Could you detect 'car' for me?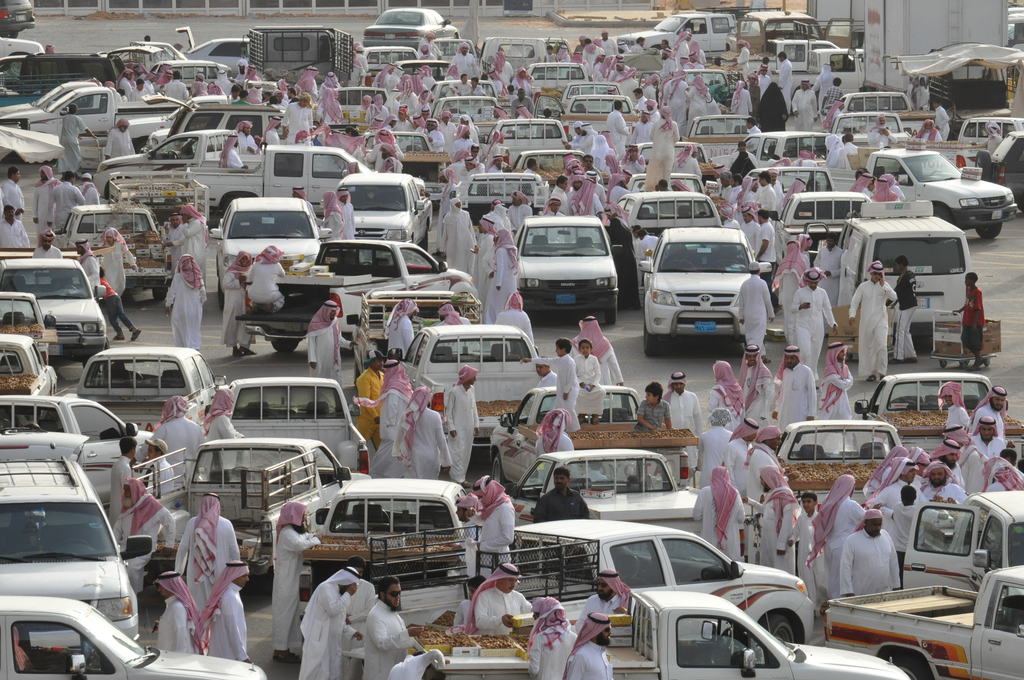
Detection result: bbox=[640, 214, 780, 360].
